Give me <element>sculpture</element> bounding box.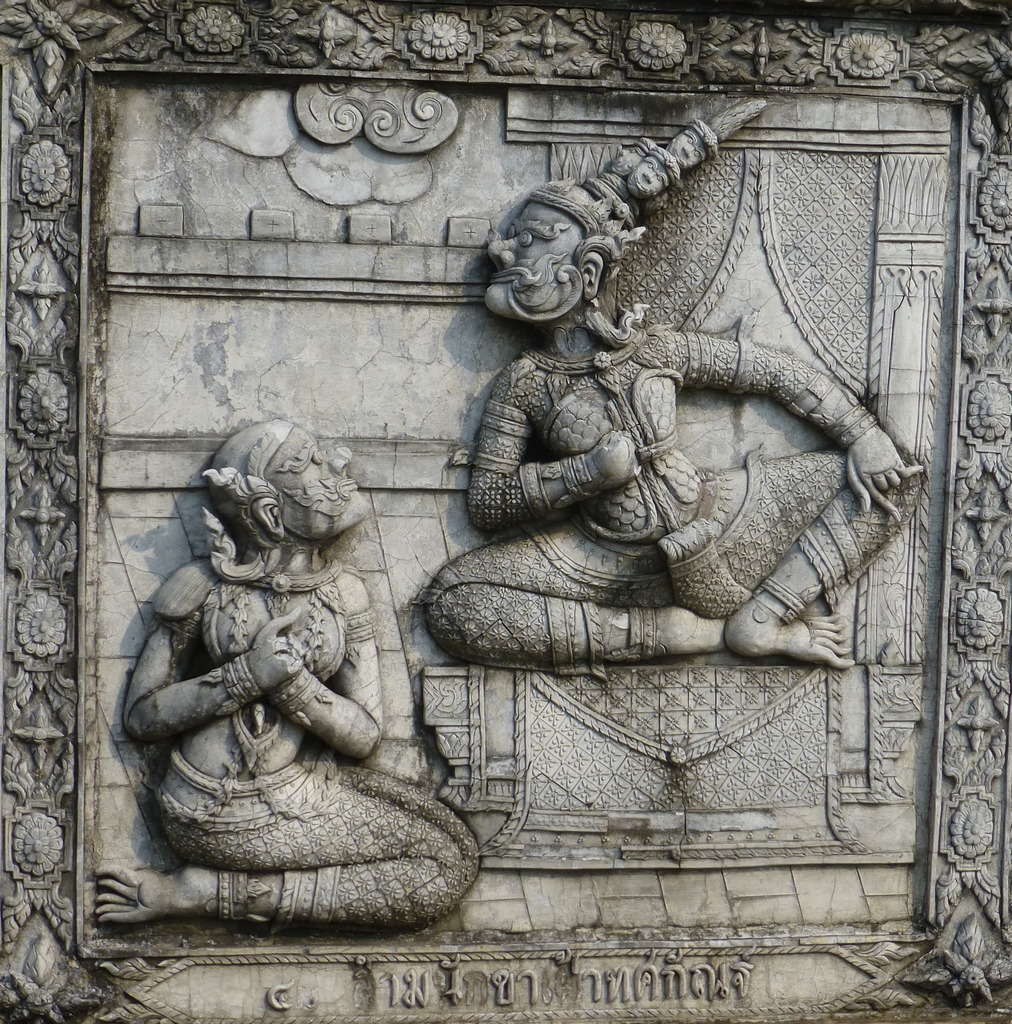
<bbox>398, 83, 950, 694</bbox>.
